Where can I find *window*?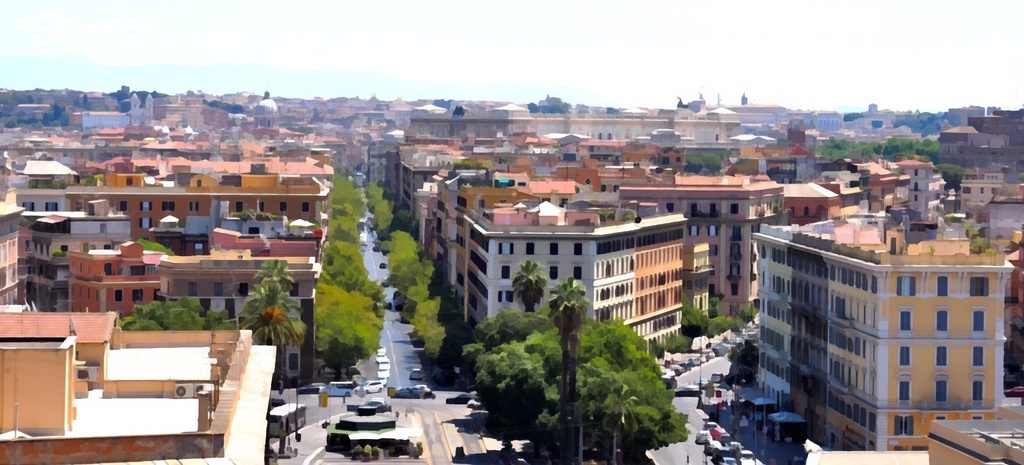
You can find it at (left=893, top=413, right=911, bottom=435).
